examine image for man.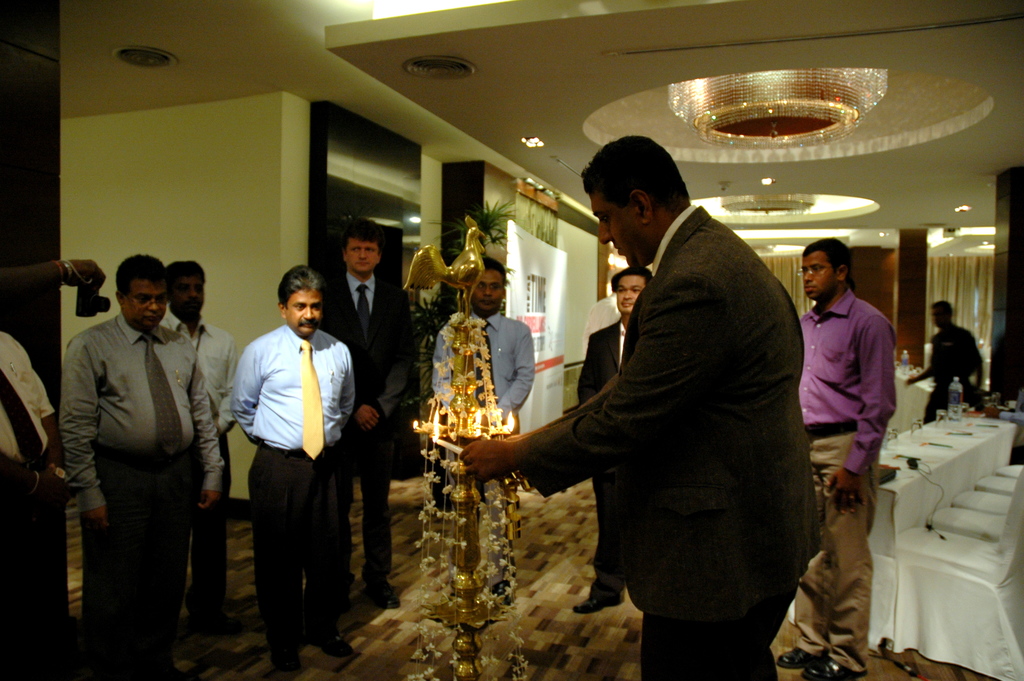
Examination result: [232, 267, 352, 676].
